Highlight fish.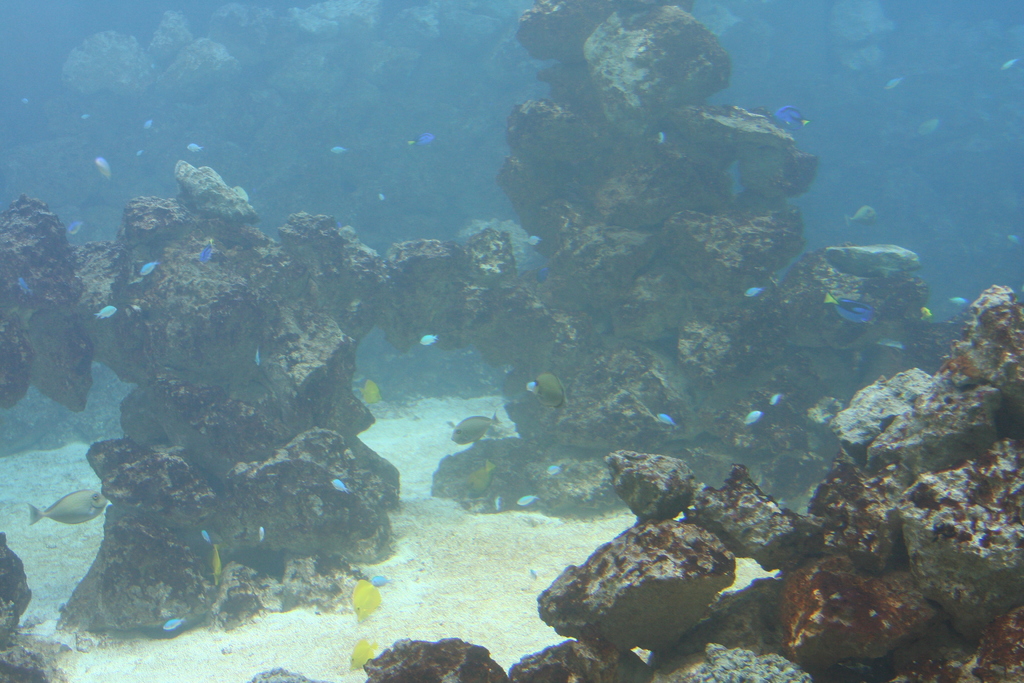
Highlighted region: 65/222/82/236.
